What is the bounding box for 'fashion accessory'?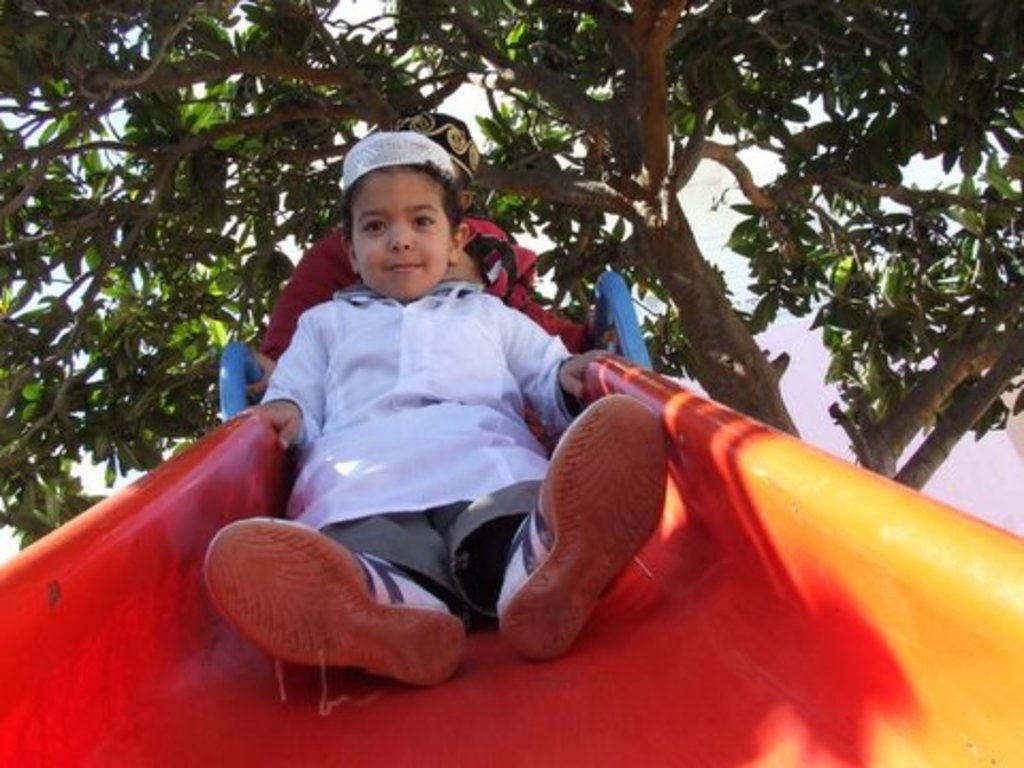
[201, 516, 465, 689].
